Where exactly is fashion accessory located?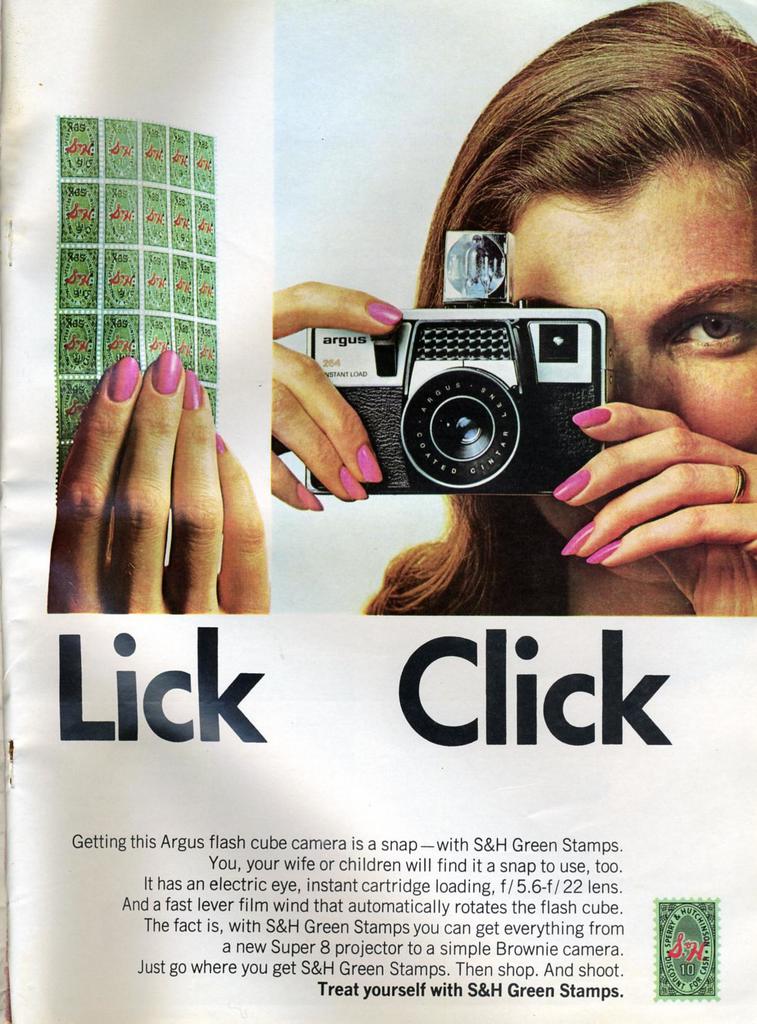
Its bounding box is <region>343, 466, 369, 497</region>.
